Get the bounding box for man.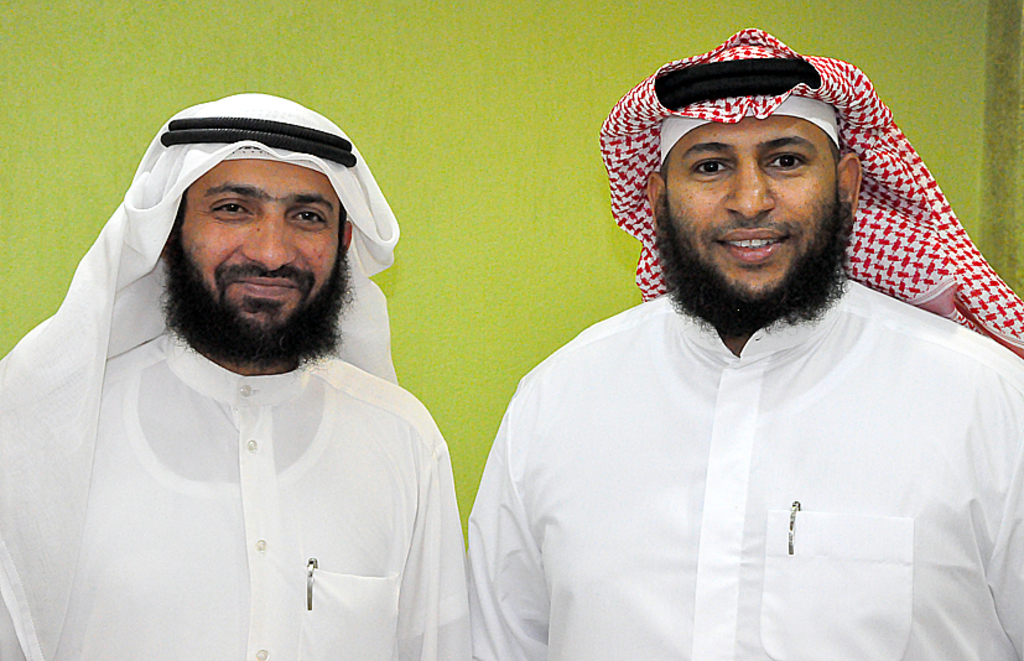
select_region(443, 35, 1022, 651).
